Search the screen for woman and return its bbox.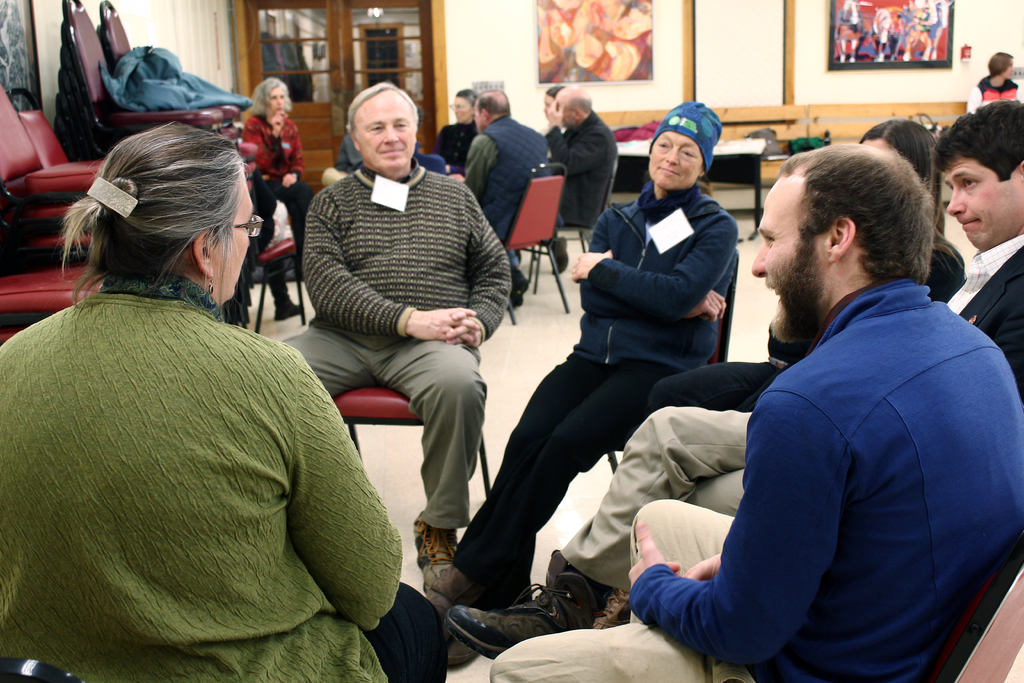
Found: [x1=0, y1=117, x2=482, y2=682].
